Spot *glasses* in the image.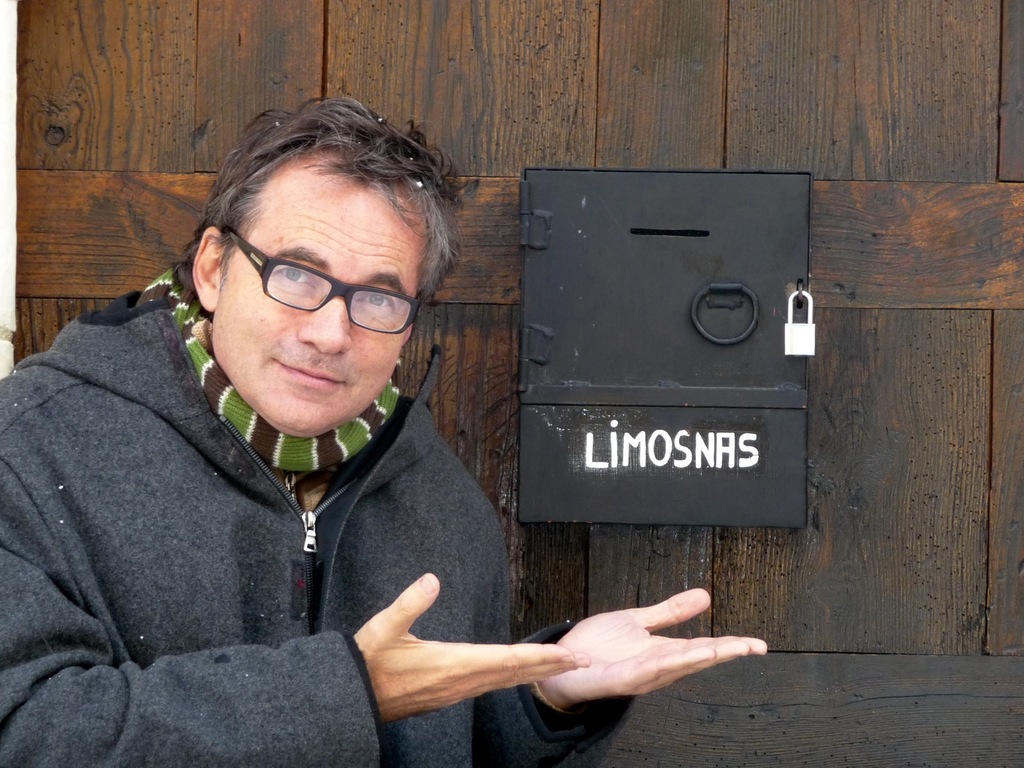
*glasses* found at left=198, top=243, right=428, bottom=334.
